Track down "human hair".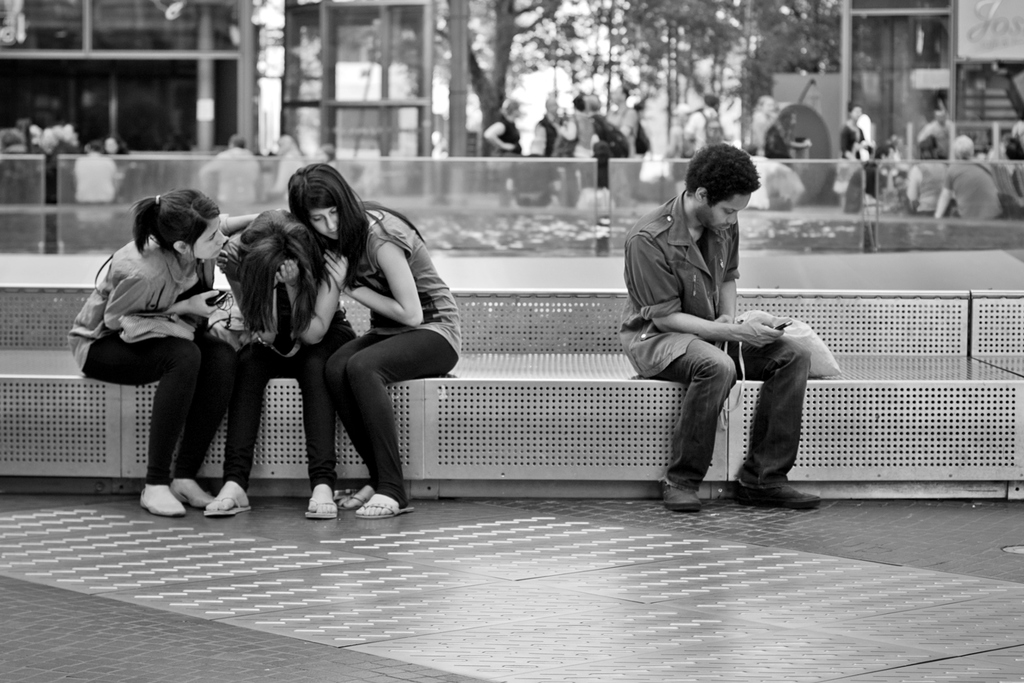
Tracked to (x1=953, y1=134, x2=977, y2=159).
